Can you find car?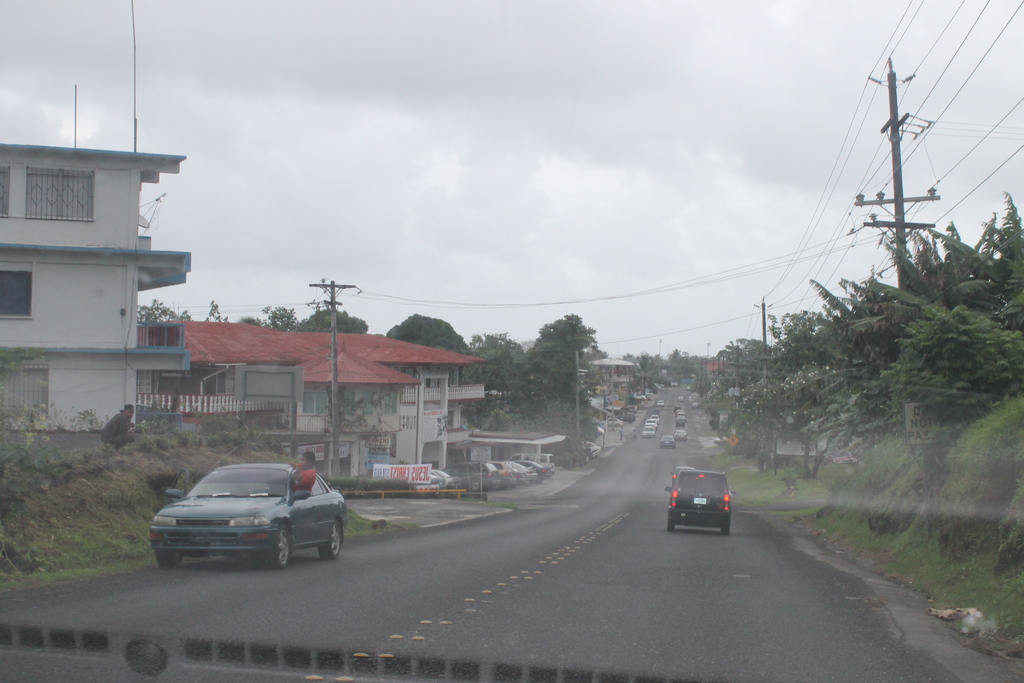
Yes, bounding box: box=[645, 419, 657, 429].
